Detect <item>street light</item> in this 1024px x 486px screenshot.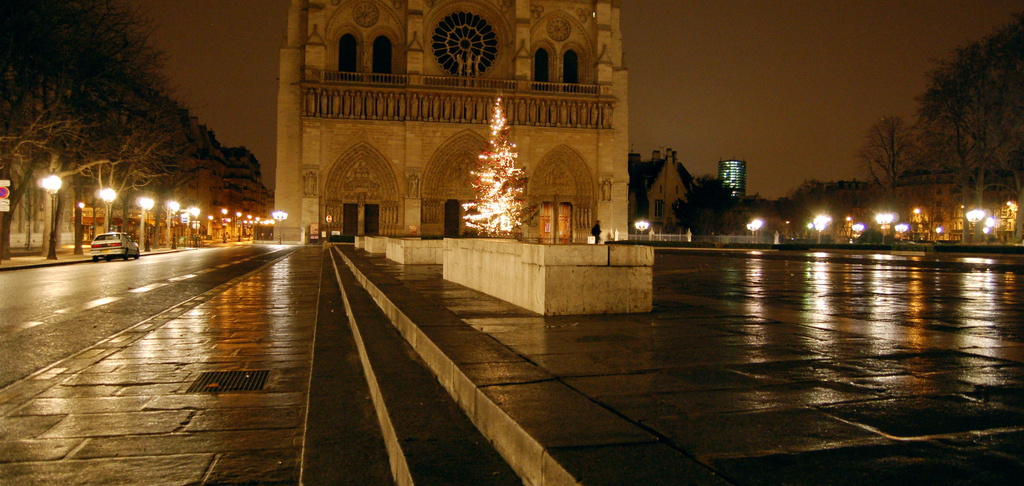
Detection: crop(749, 215, 769, 236).
